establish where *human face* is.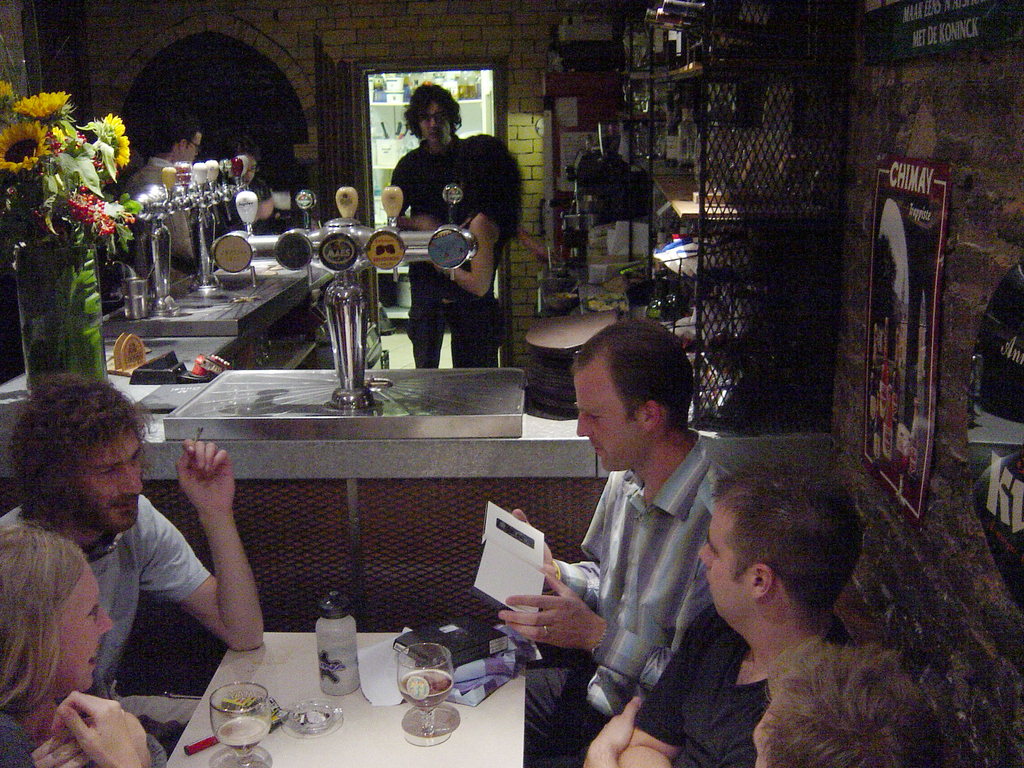
Established at left=185, top=129, right=202, bottom=161.
